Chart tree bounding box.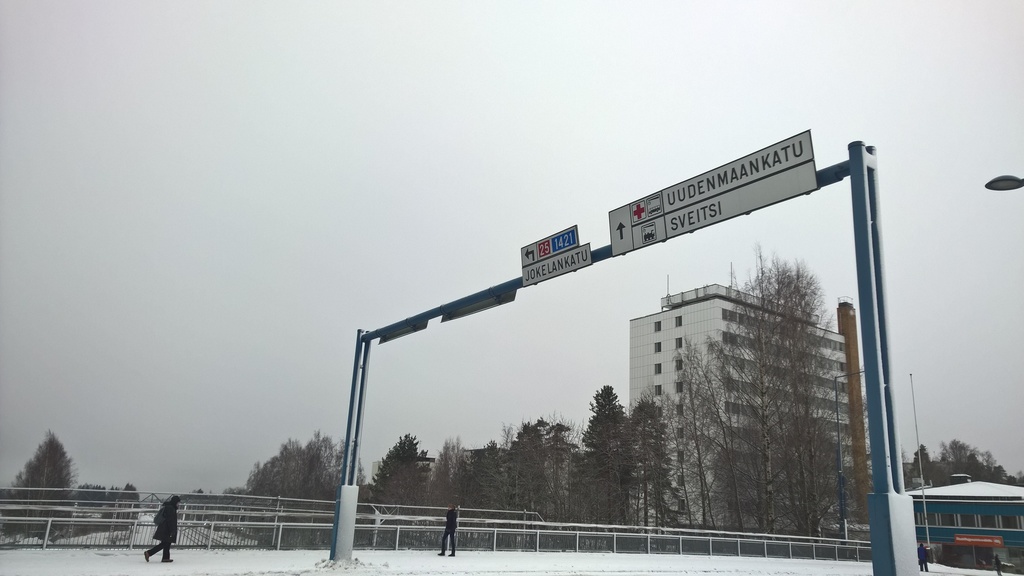
Charted: 0 428 79 534.
